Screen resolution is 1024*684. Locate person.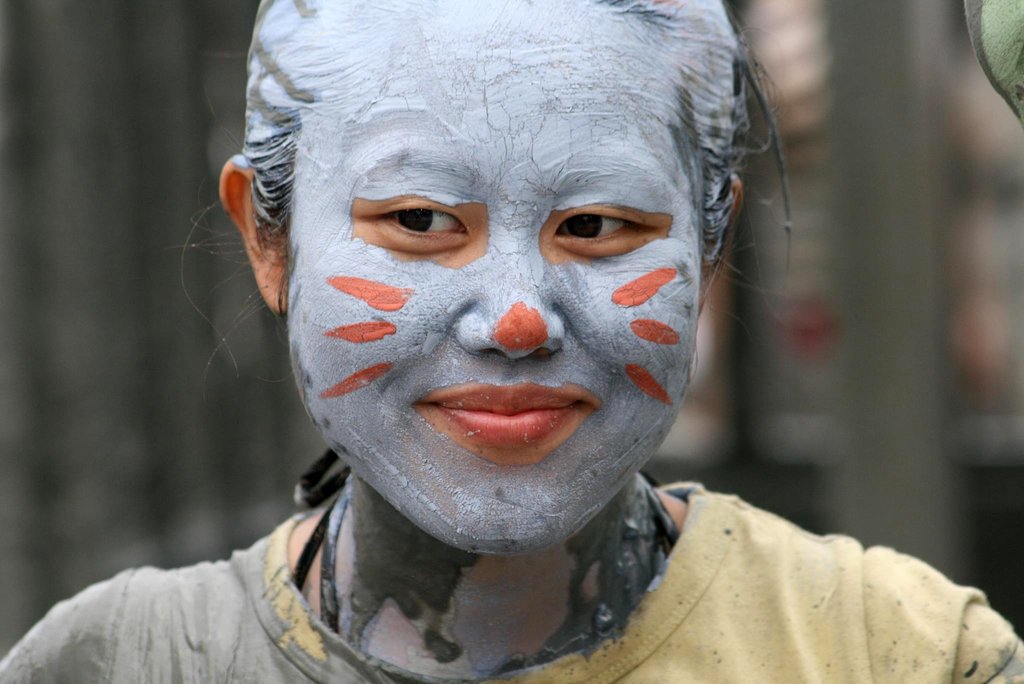
crop(0, 0, 1023, 683).
